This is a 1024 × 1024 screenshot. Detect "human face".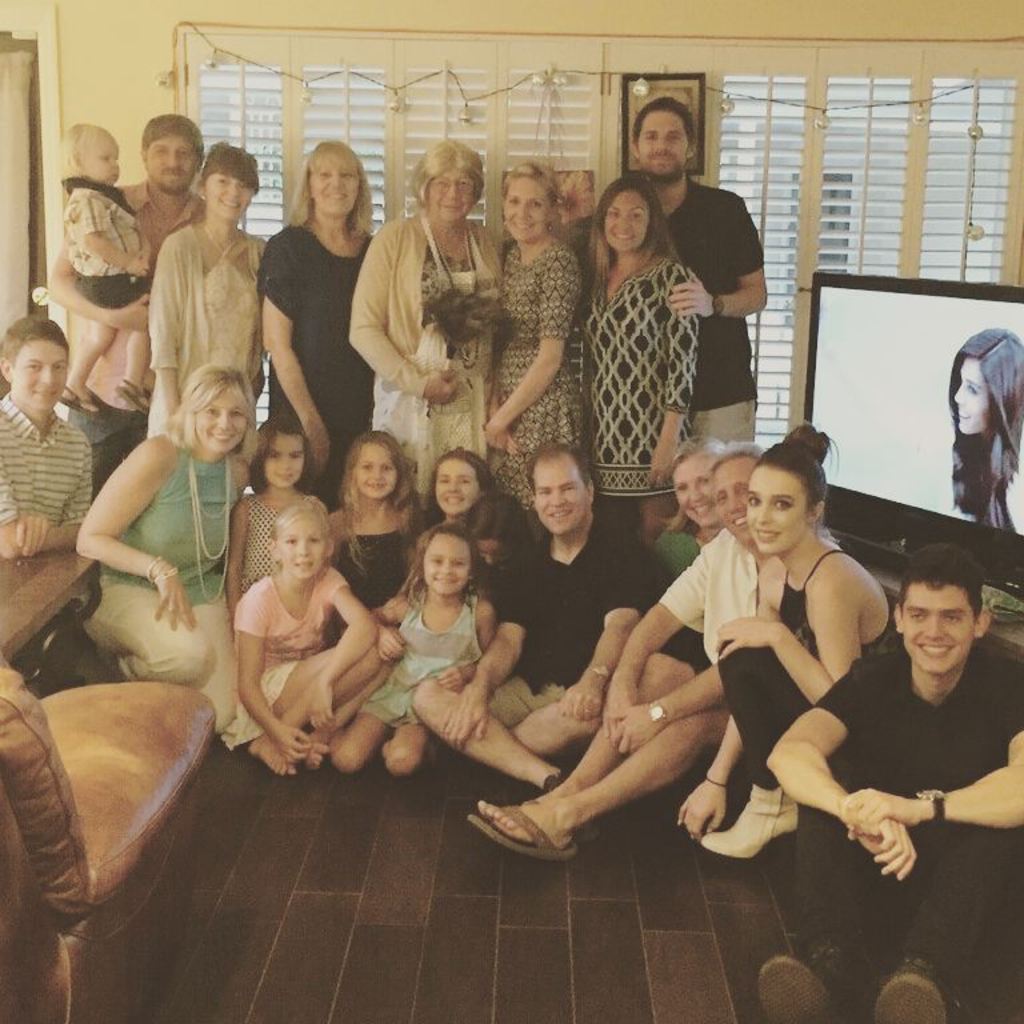
(751, 472, 809, 557).
